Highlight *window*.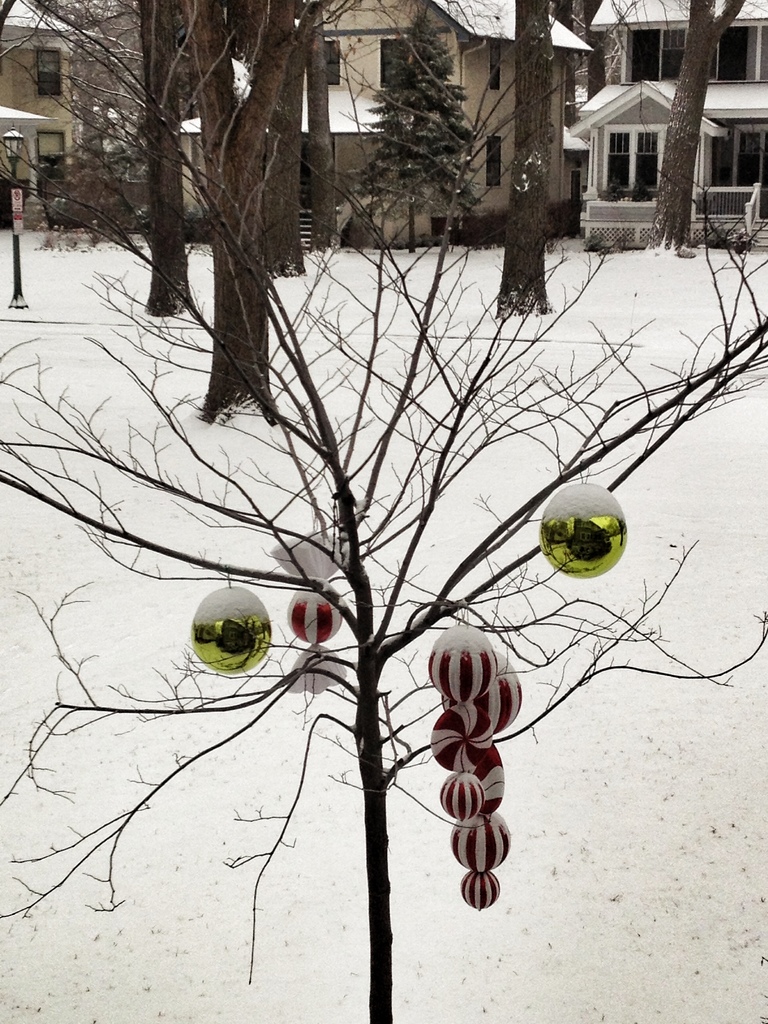
Highlighted region: rect(33, 42, 65, 102).
